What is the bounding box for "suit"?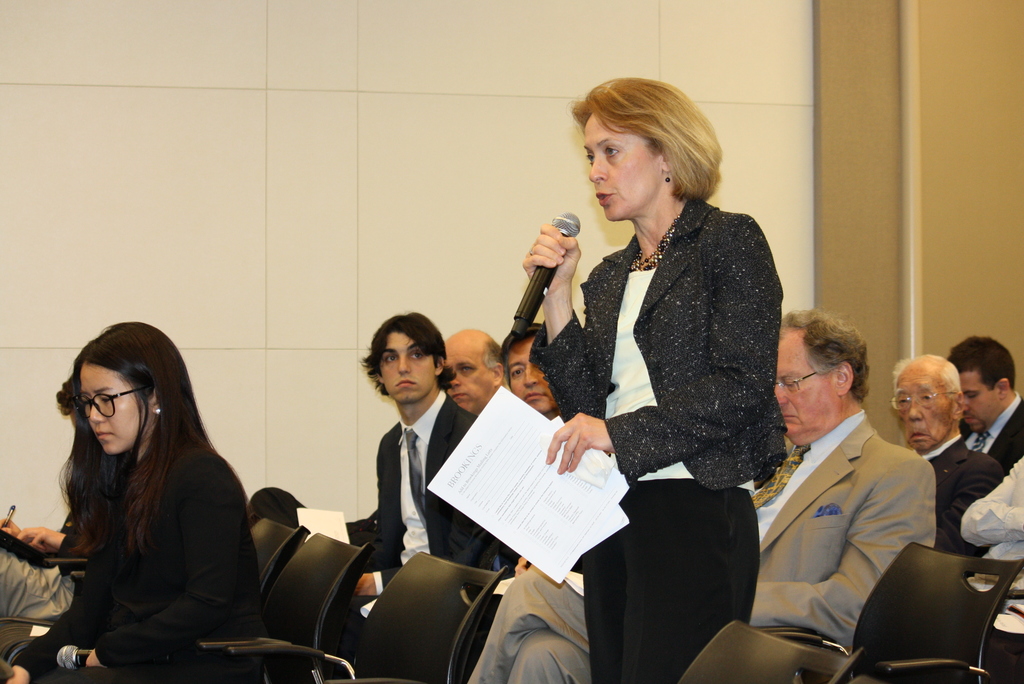
[463, 405, 927, 683].
